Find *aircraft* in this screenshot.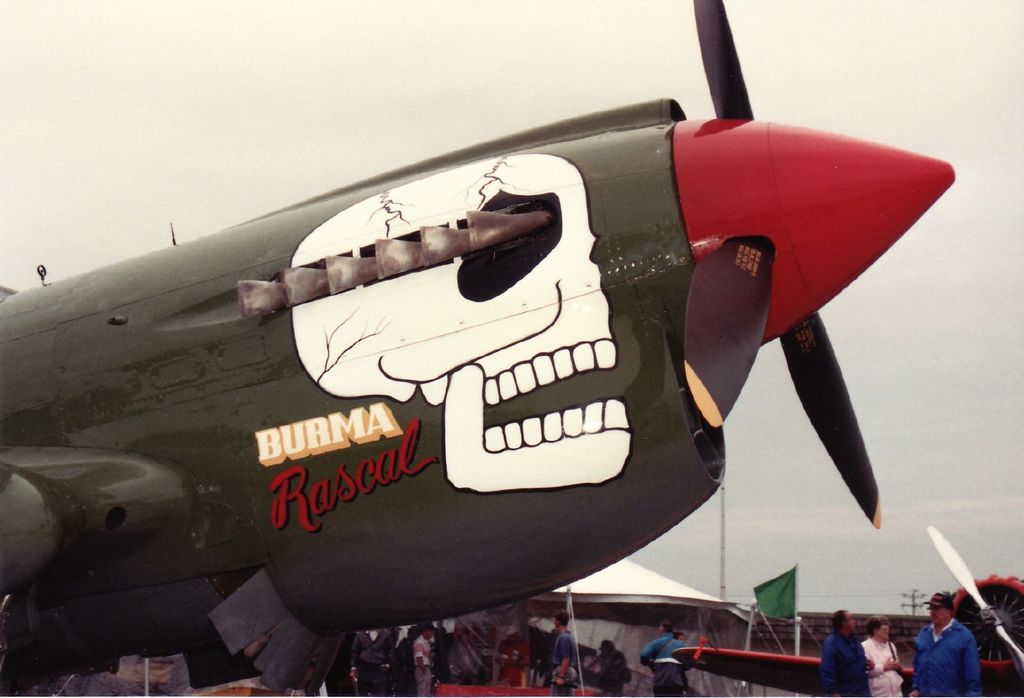
The bounding box for *aircraft* is BBox(676, 523, 1023, 697).
